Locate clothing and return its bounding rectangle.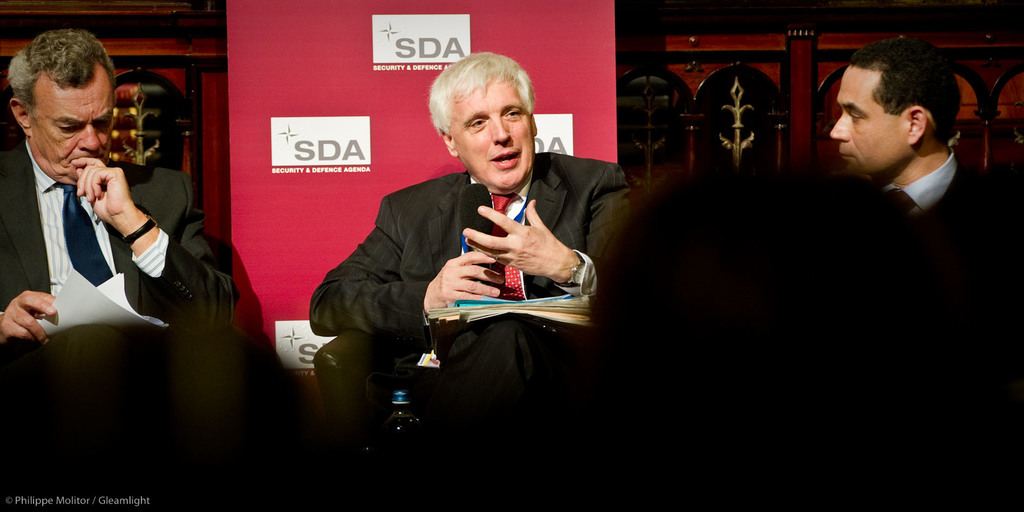
[left=305, top=152, right=638, bottom=391].
